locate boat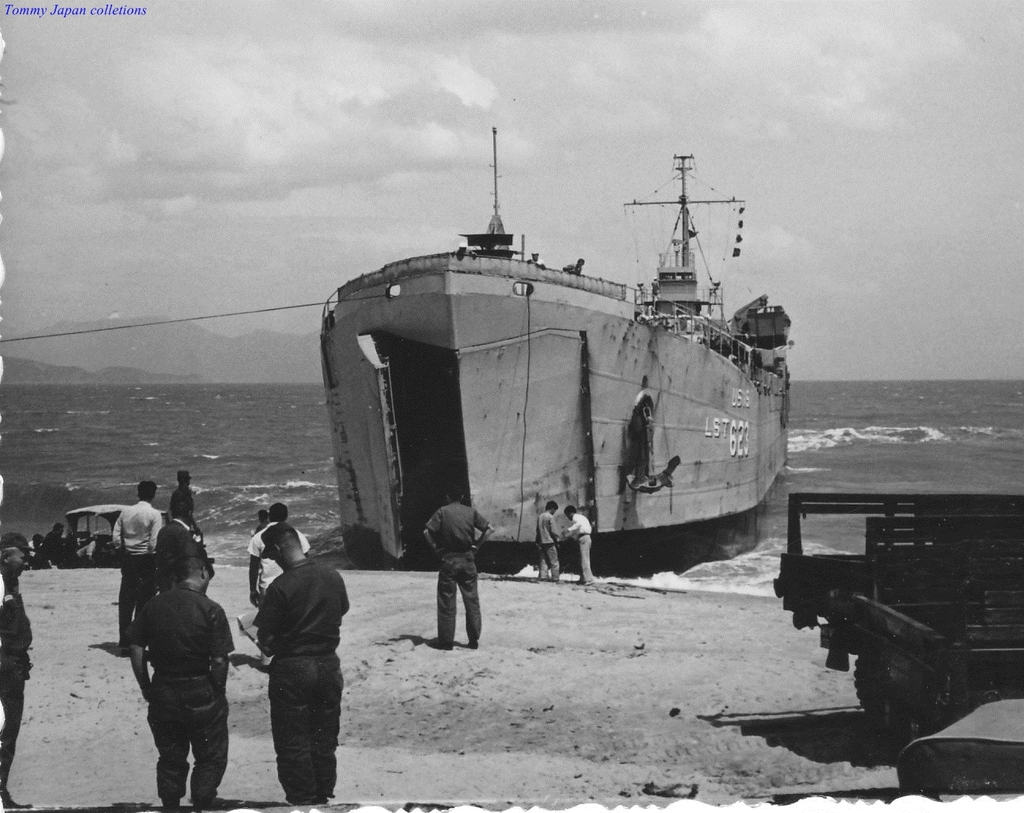
bbox=(40, 502, 164, 572)
